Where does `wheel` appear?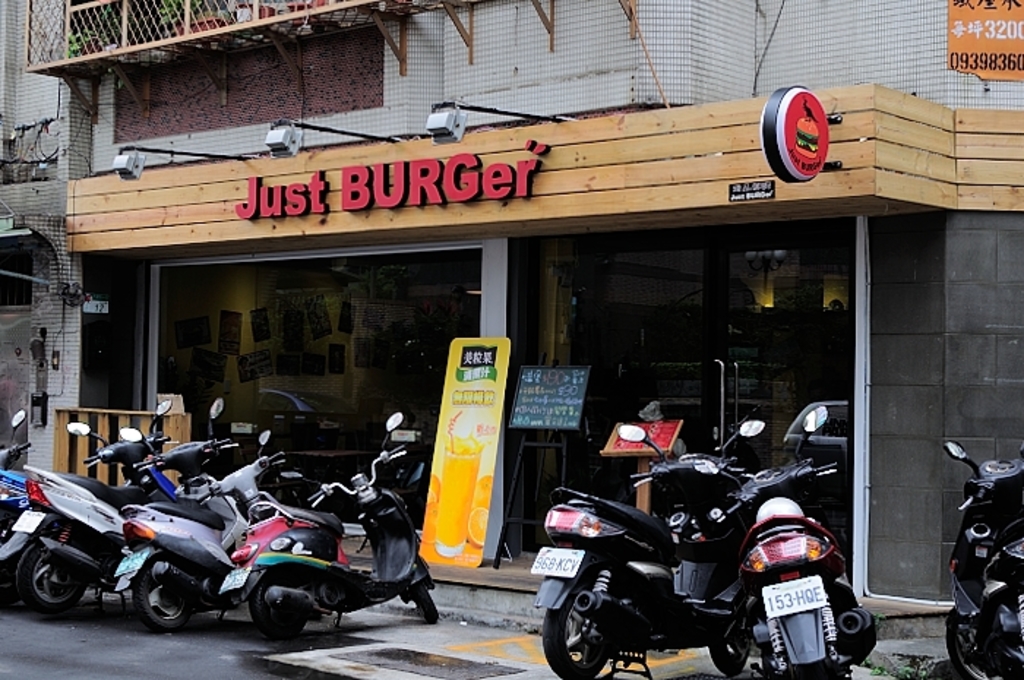
Appears at (left=415, top=594, right=439, bottom=623).
